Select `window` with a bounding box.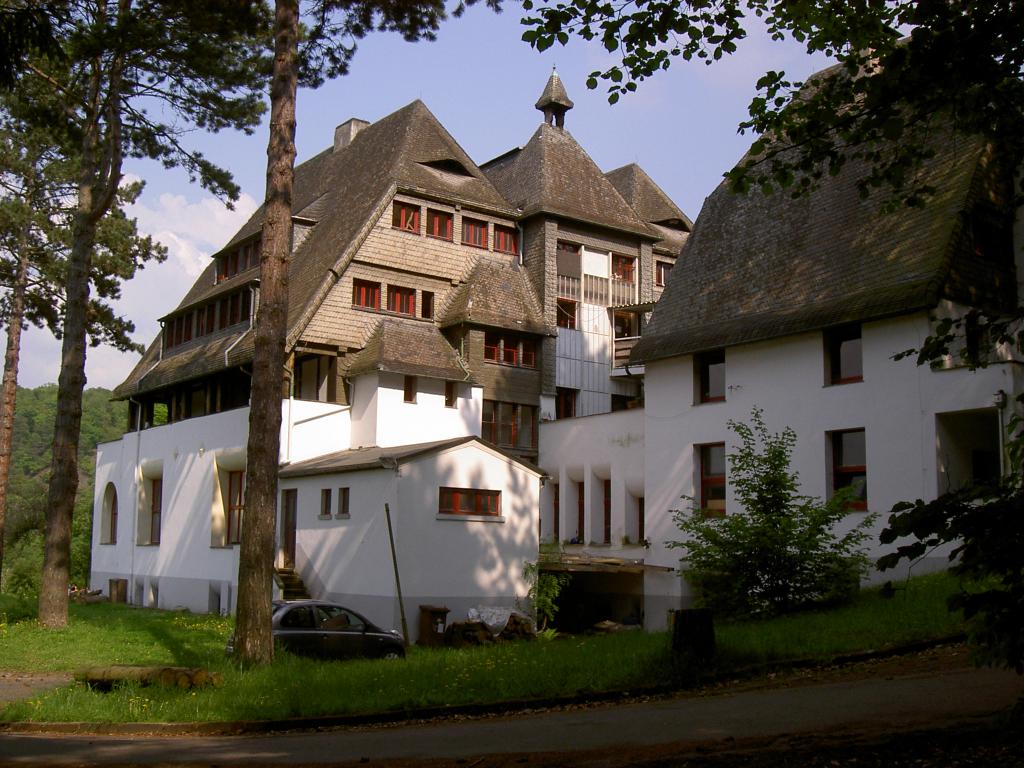
[left=392, top=204, right=424, bottom=230].
